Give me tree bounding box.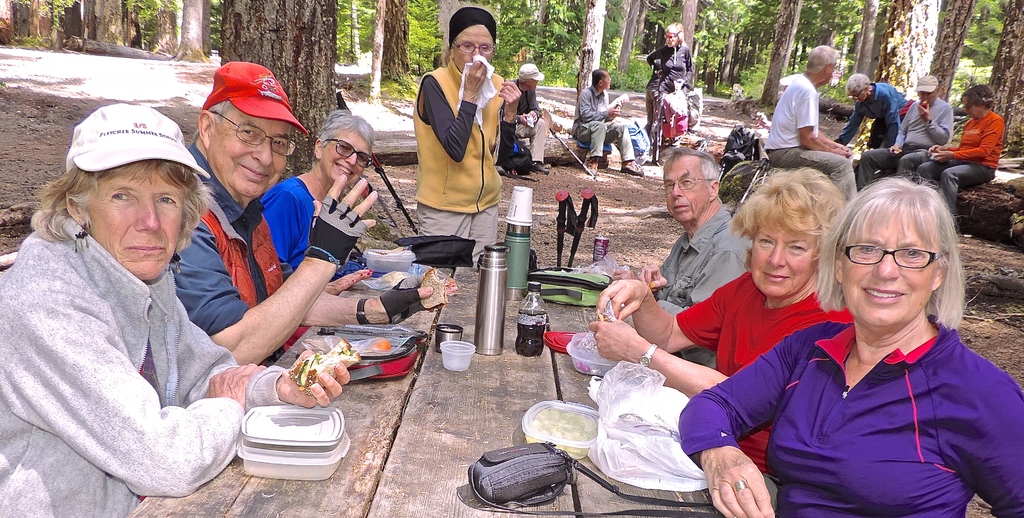
box=[930, 0, 976, 108].
